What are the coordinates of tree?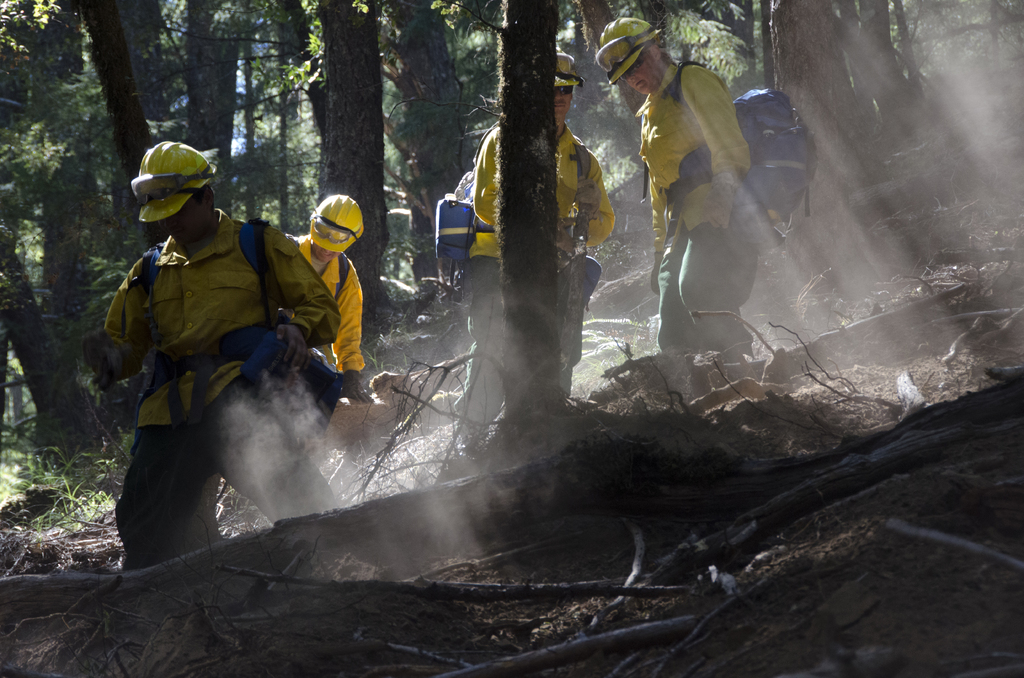
left=417, top=6, right=638, bottom=464.
